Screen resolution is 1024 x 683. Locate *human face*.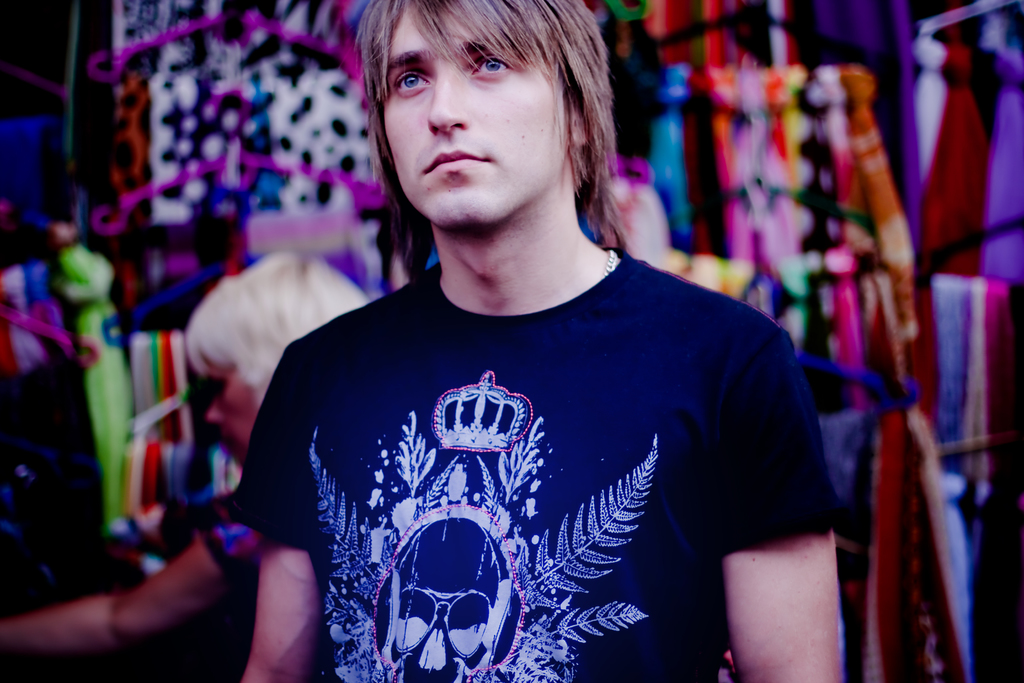
[383, 6, 564, 226].
